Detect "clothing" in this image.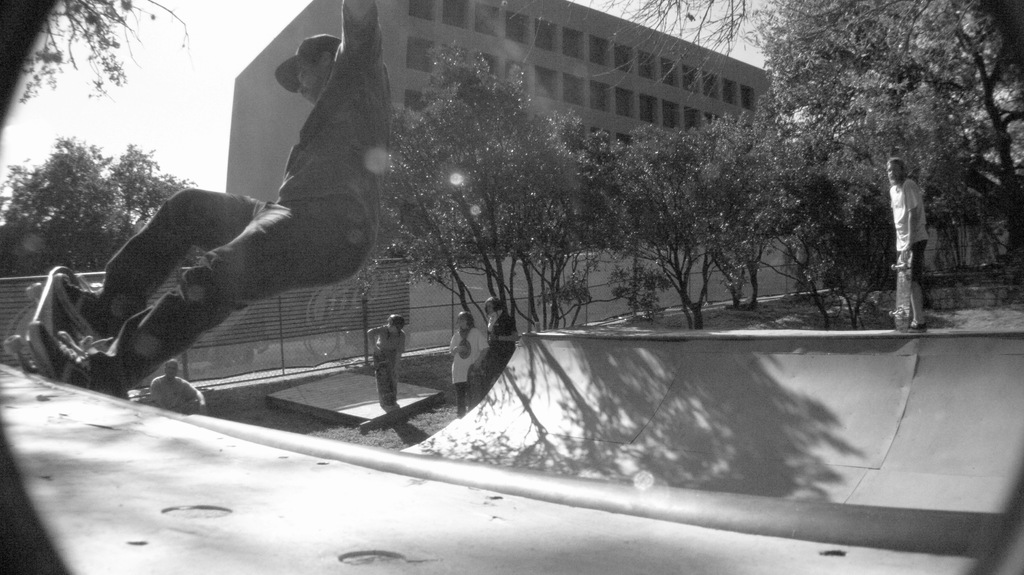
Detection: crop(448, 326, 487, 384).
